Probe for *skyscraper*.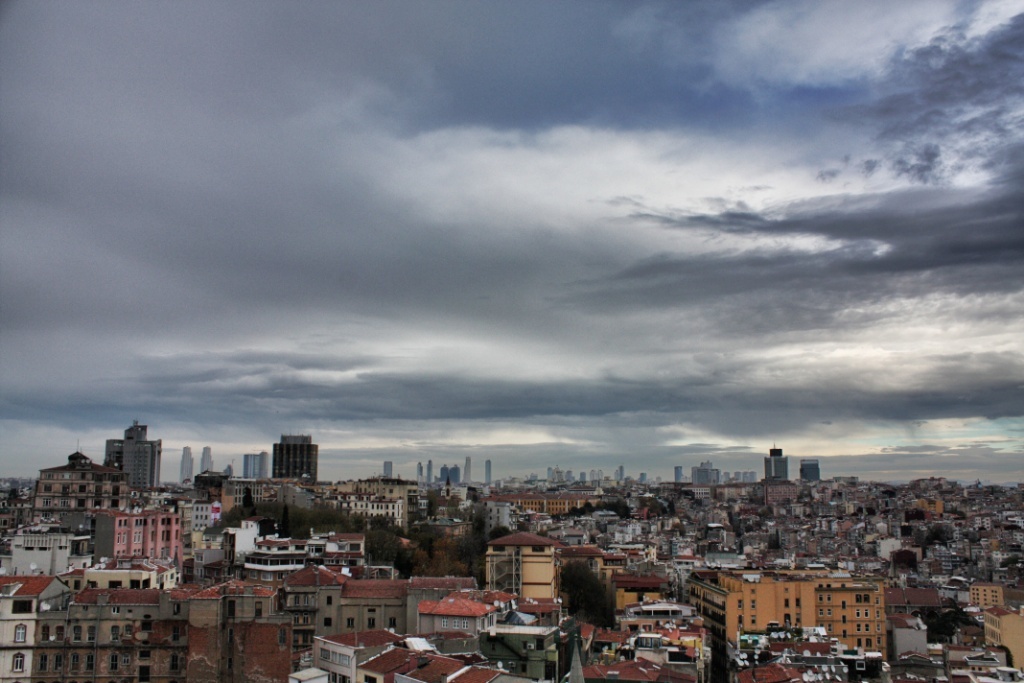
Probe result: bbox=[101, 419, 164, 484].
